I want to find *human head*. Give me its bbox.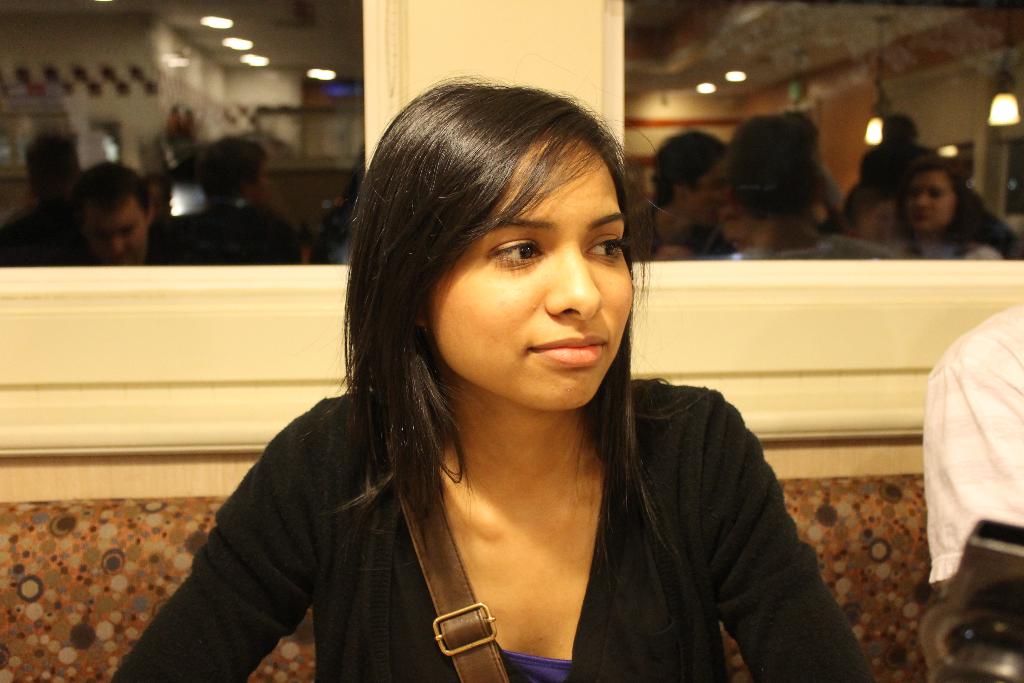
l=71, t=164, r=151, b=265.
